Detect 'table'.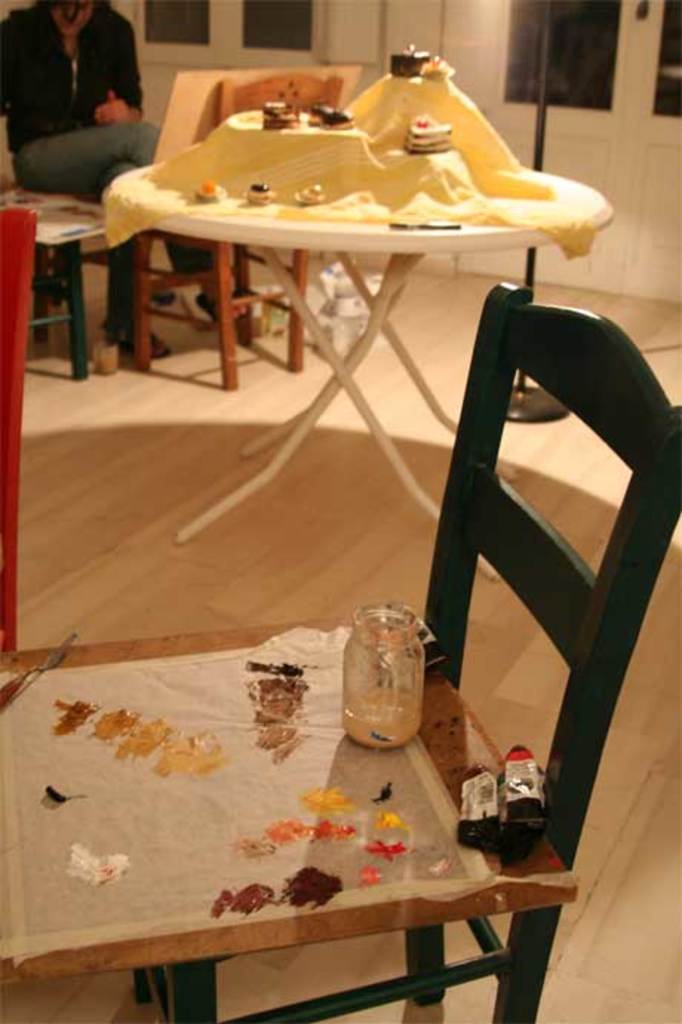
Detected at bbox=[12, 614, 577, 1021].
